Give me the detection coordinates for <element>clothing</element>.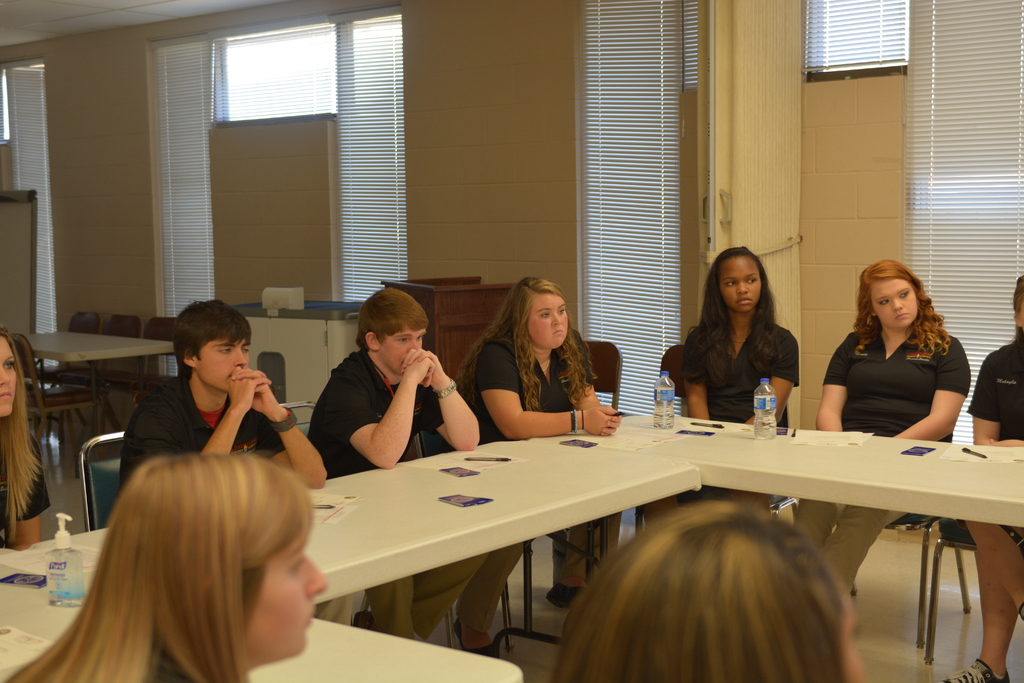
<region>947, 326, 1023, 543</region>.
